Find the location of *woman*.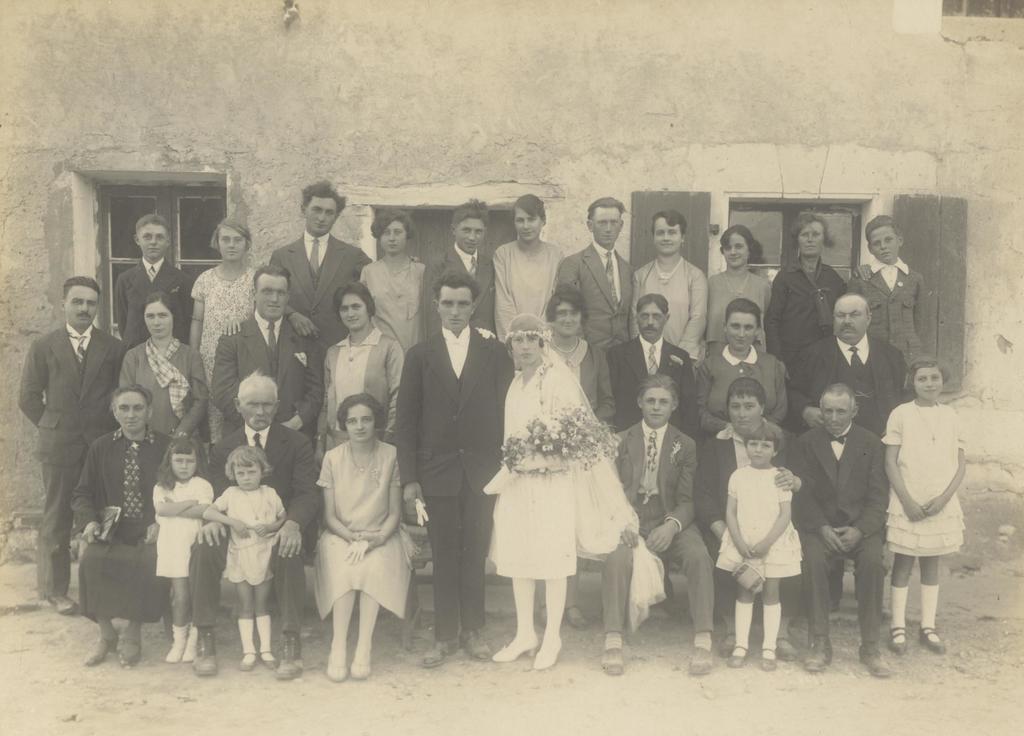
Location: 312 393 407 680.
